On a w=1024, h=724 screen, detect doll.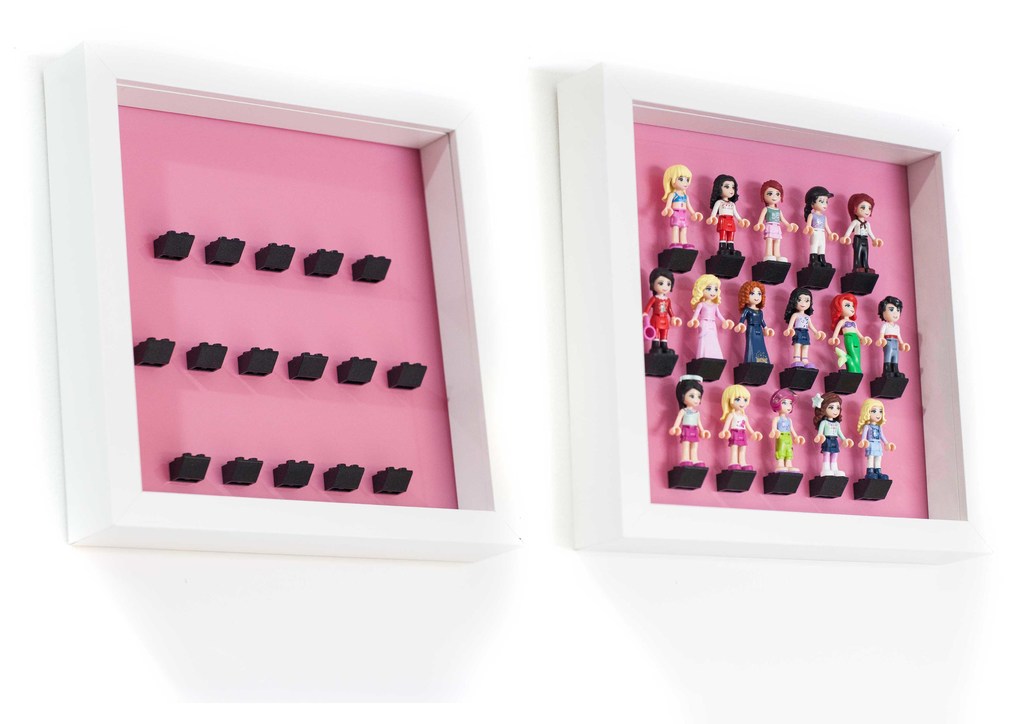
box(717, 385, 761, 469).
